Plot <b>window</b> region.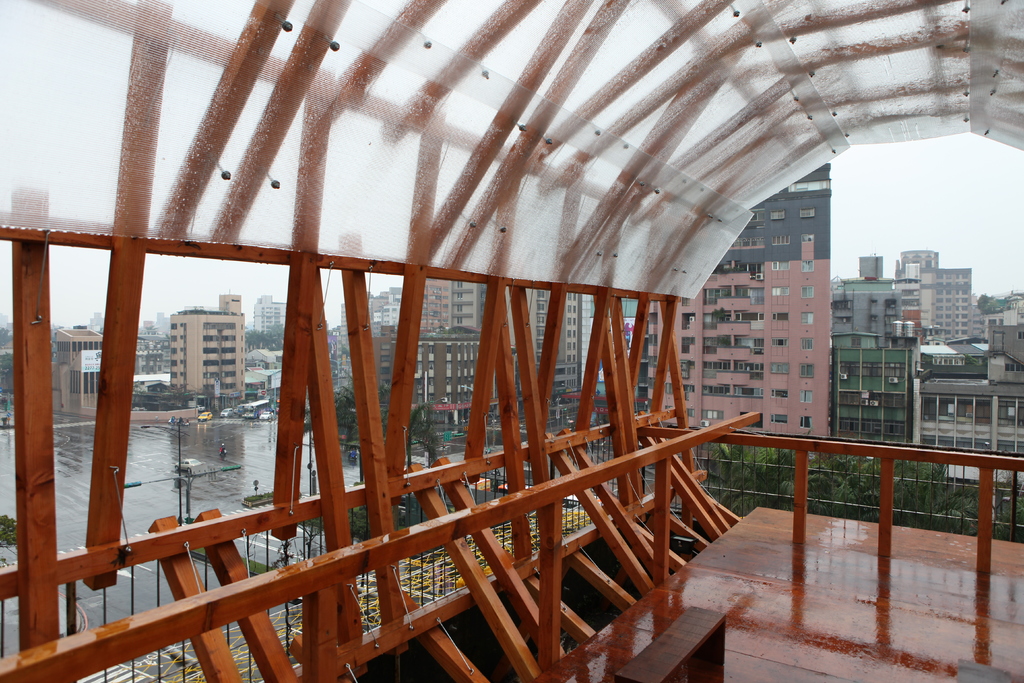
Plotted at {"left": 768, "top": 390, "right": 789, "bottom": 400}.
